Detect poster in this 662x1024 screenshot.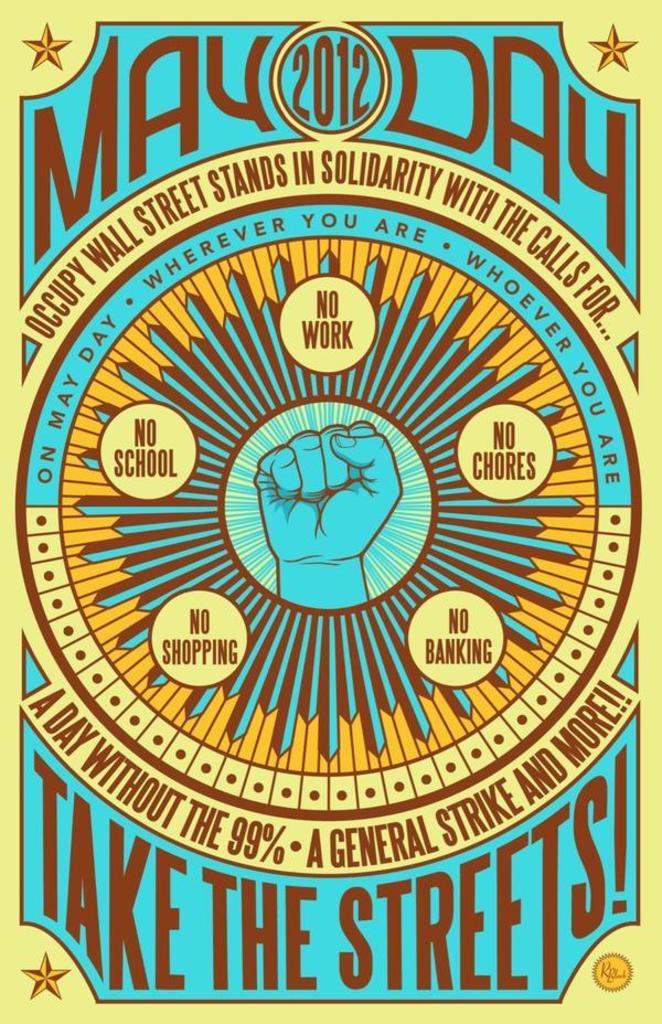
Detection: left=0, top=0, right=661, bottom=1023.
